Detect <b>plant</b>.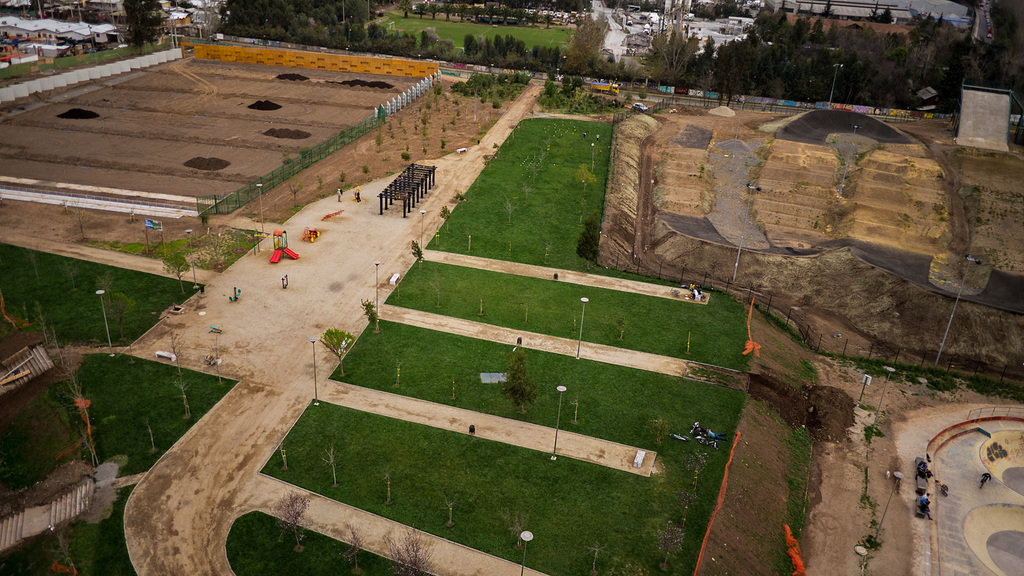
Detected at (x1=387, y1=288, x2=751, y2=371).
